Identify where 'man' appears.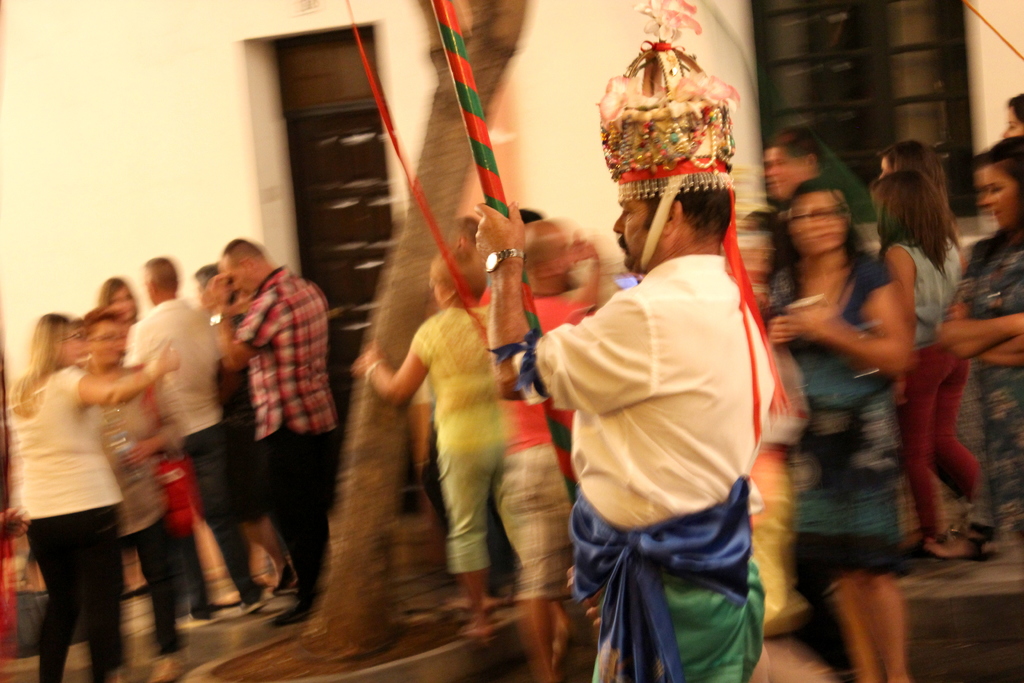
Appears at box=[120, 255, 276, 618].
